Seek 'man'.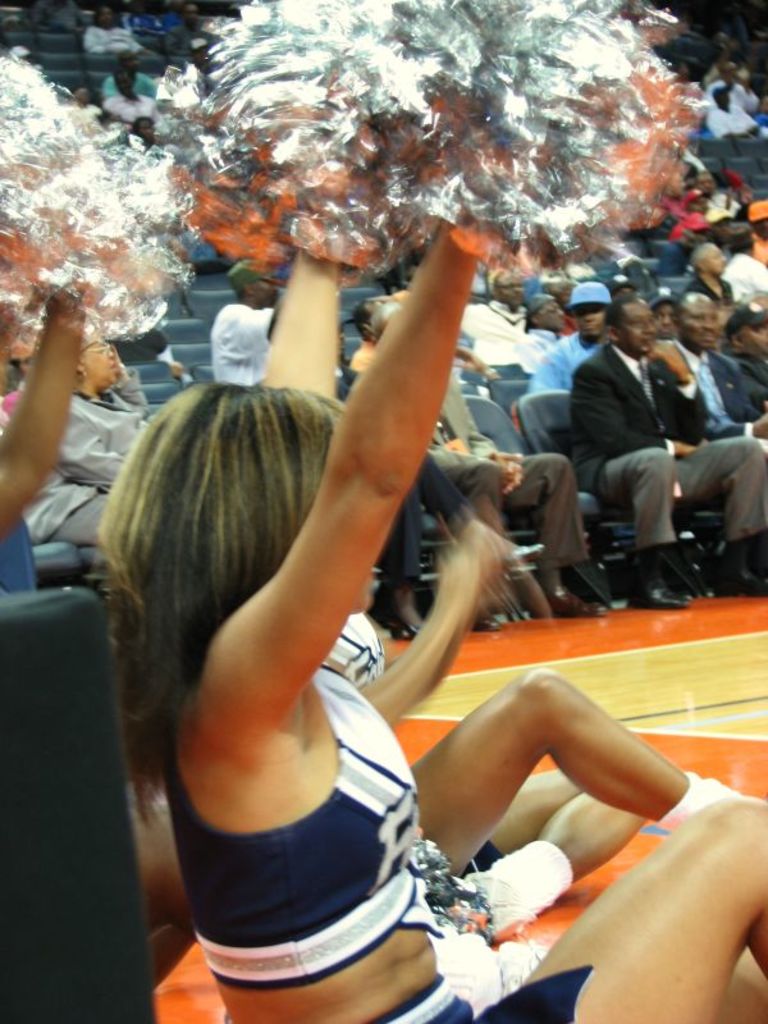
721:219:767:296.
